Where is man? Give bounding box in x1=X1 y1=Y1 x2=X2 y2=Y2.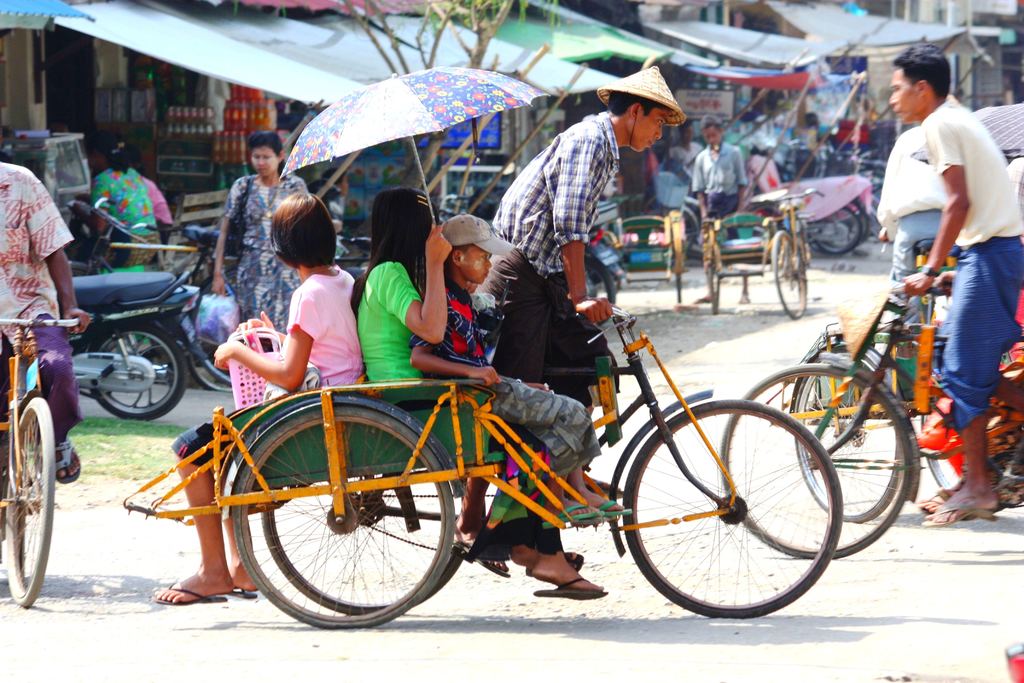
x1=883 y1=37 x2=1023 y2=530.
